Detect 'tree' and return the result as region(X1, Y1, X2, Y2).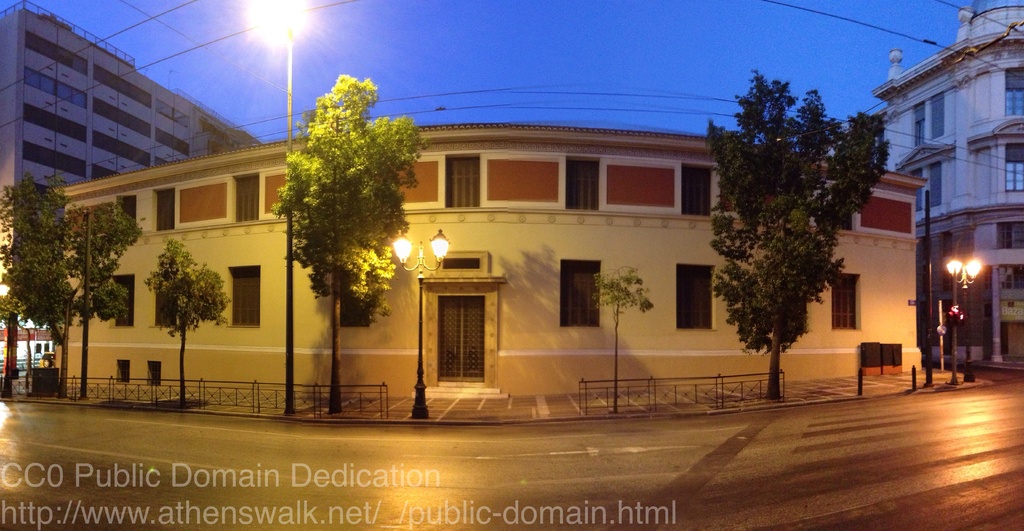
region(598, 265, 661, 427).
